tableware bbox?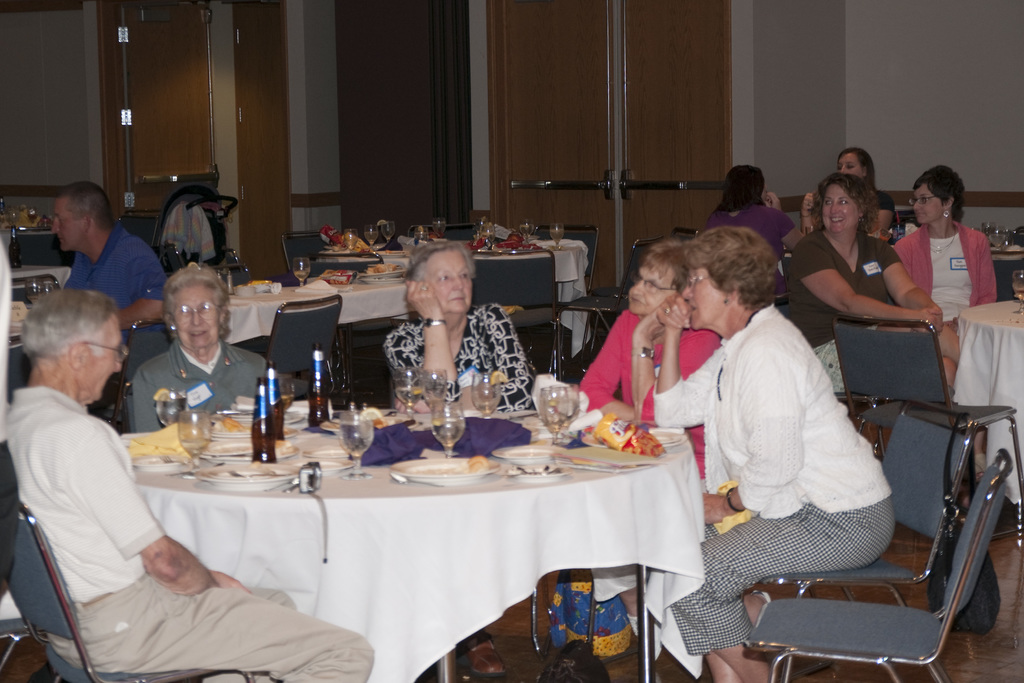
rect(305, 453, 342, 470)
